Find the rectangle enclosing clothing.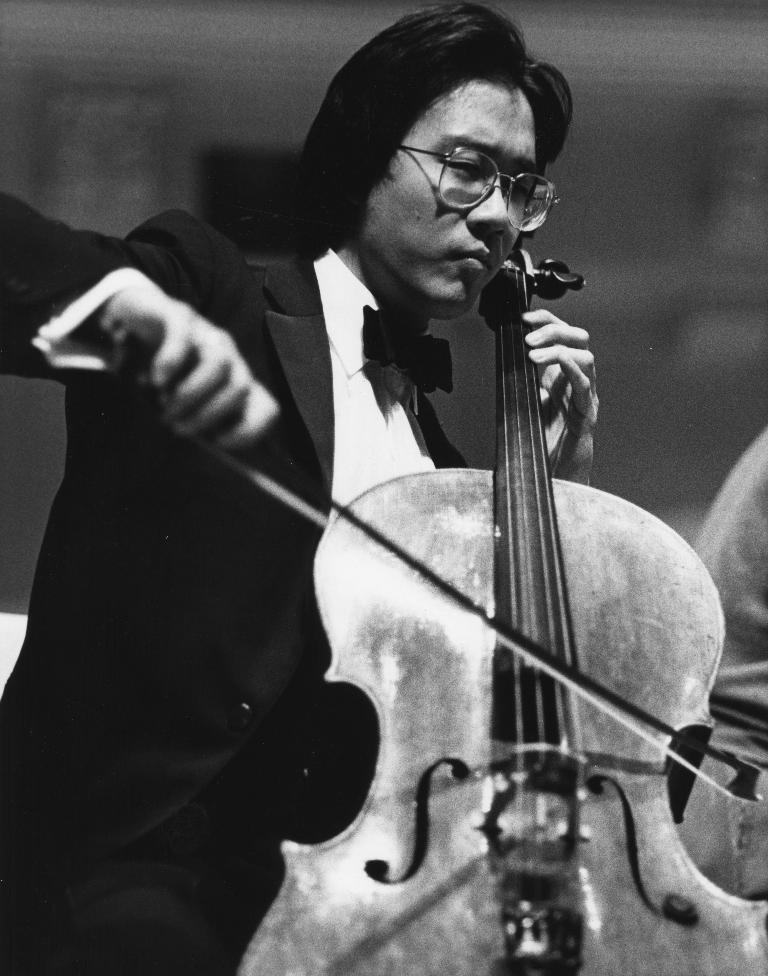
0 188 471 975.
